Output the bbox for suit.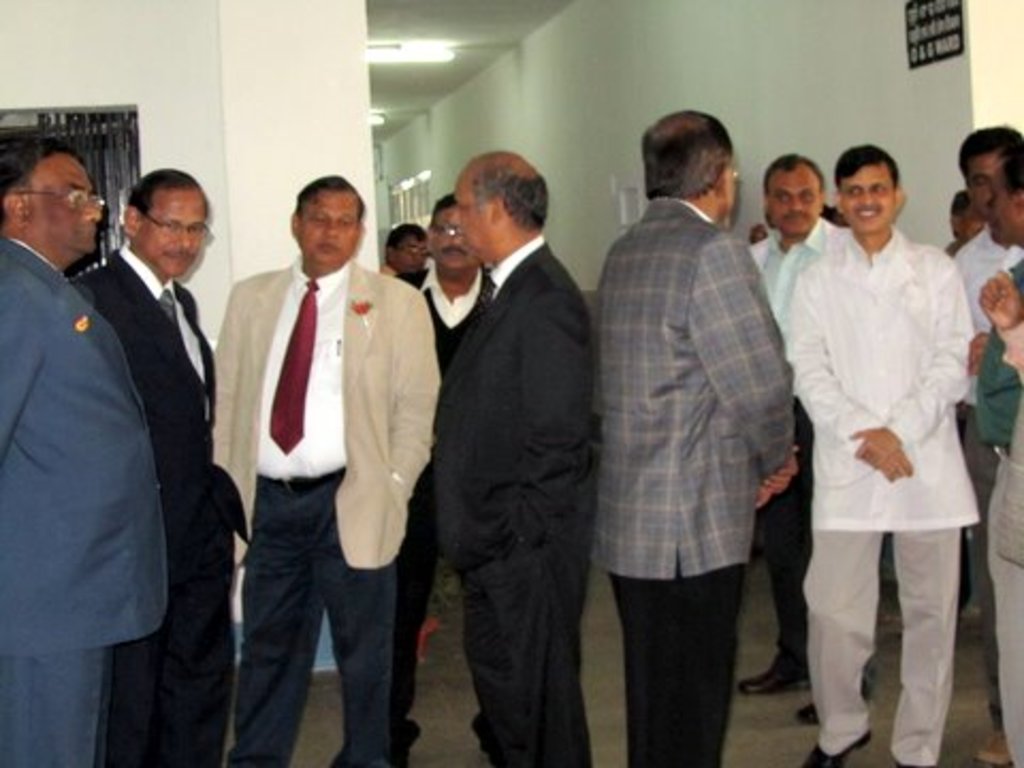
region(211, 254, 442, 766).
